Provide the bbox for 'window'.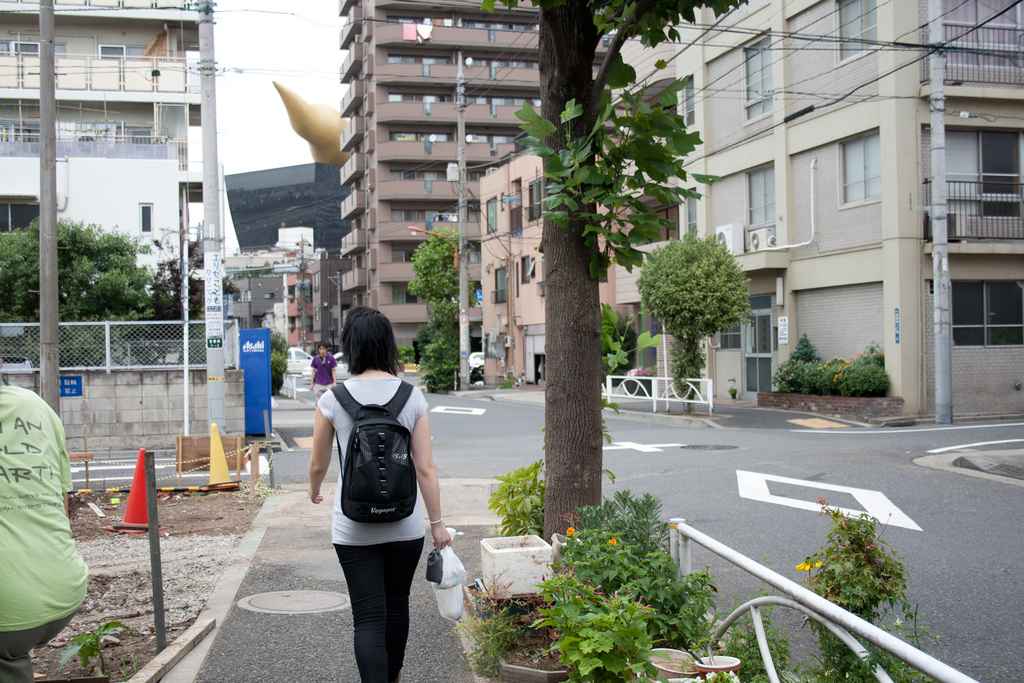
{"x1": 425, "y1": 95, "x2": 452, "y2": 104}.
